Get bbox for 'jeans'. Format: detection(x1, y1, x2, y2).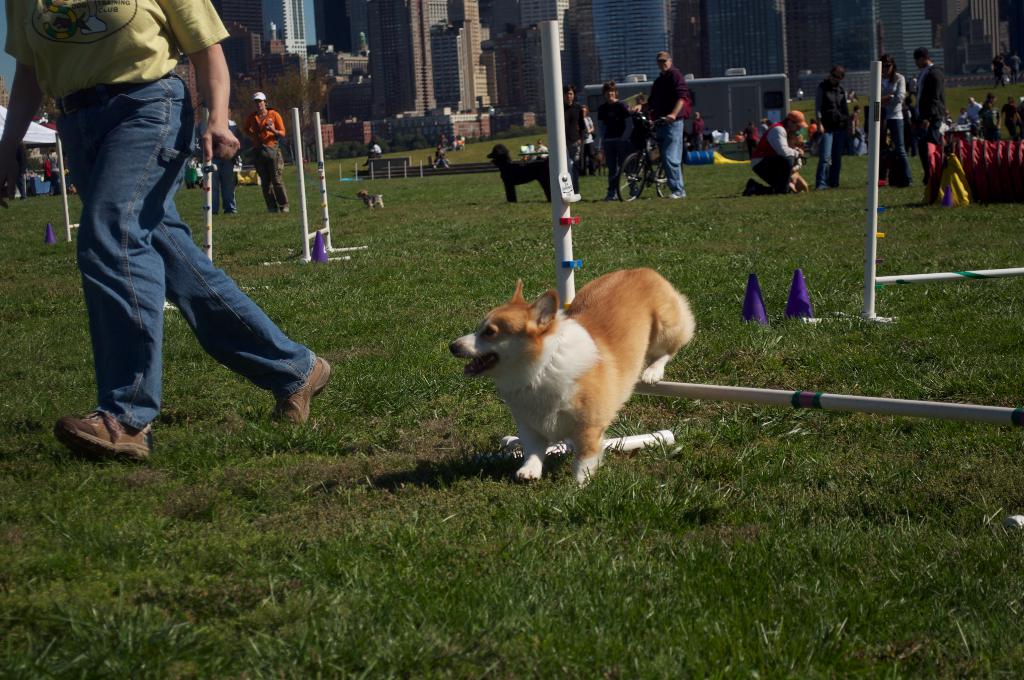
detection(53, 123, 291, 451).
